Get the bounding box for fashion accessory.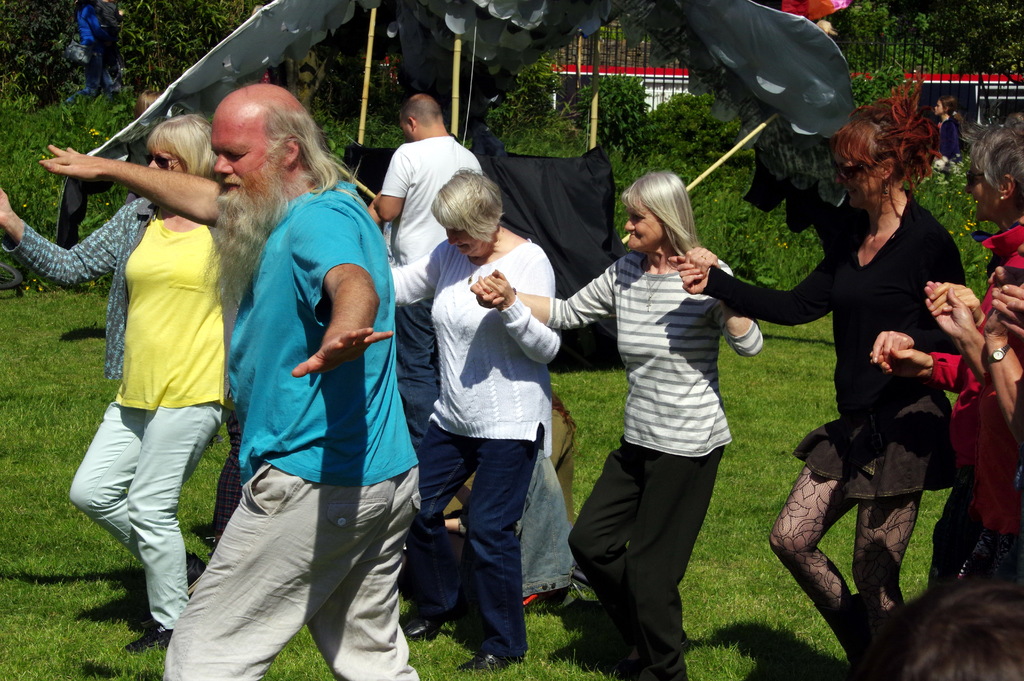
locate(964, 171, 982, 183).
